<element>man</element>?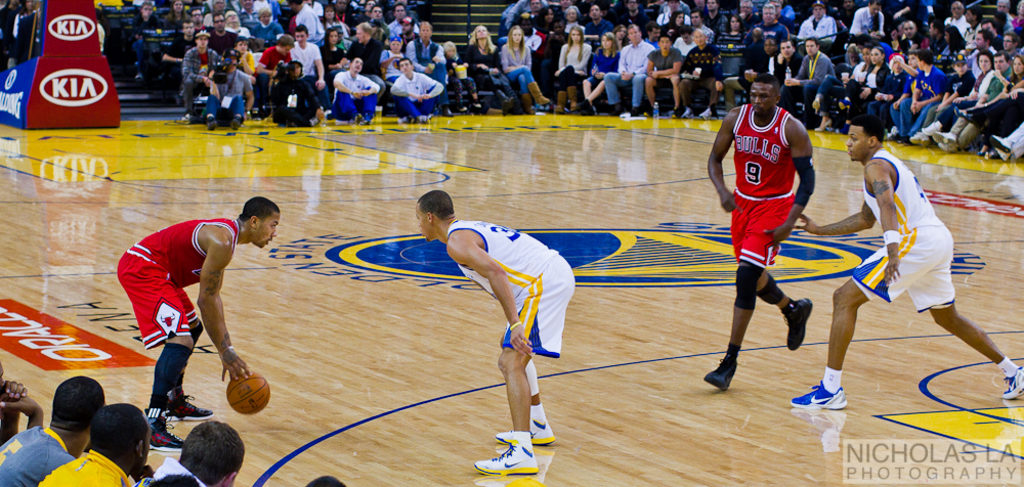
BBox(114, 187, 282, 437)
